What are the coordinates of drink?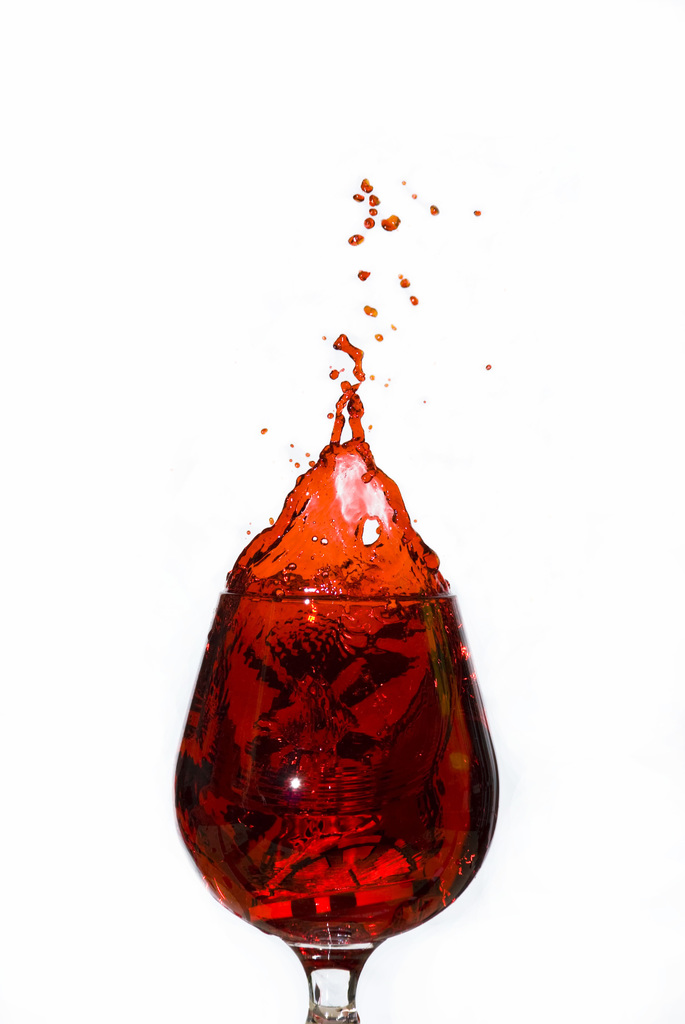
<box>169,174,503,953</box>.
